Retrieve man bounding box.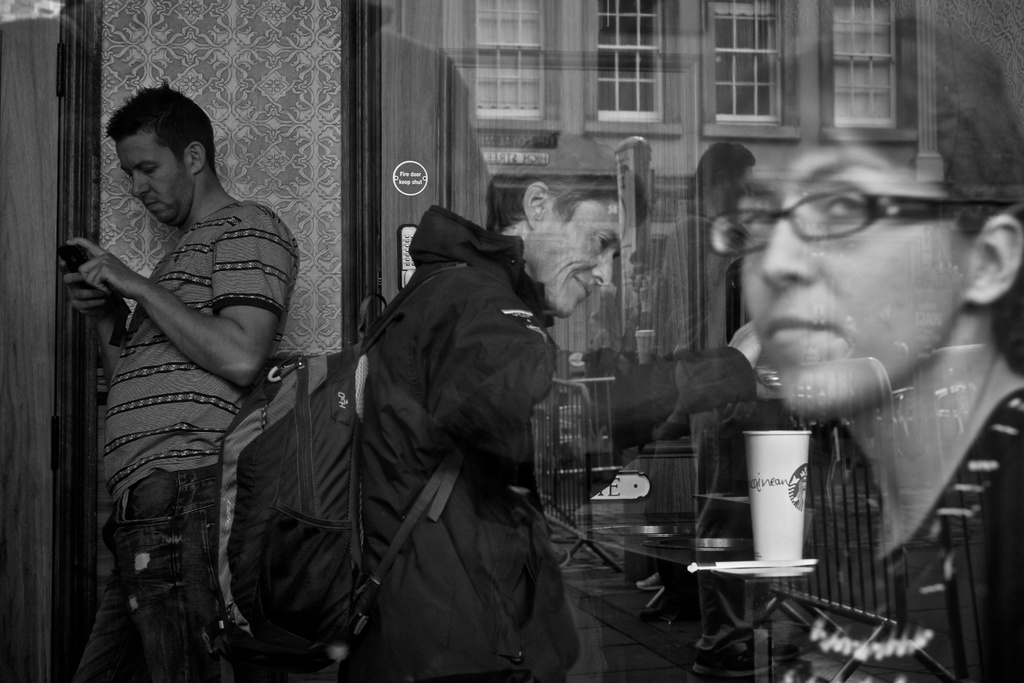
Bounding box: [x1=220, y1=127, x2=762, y2=681].
